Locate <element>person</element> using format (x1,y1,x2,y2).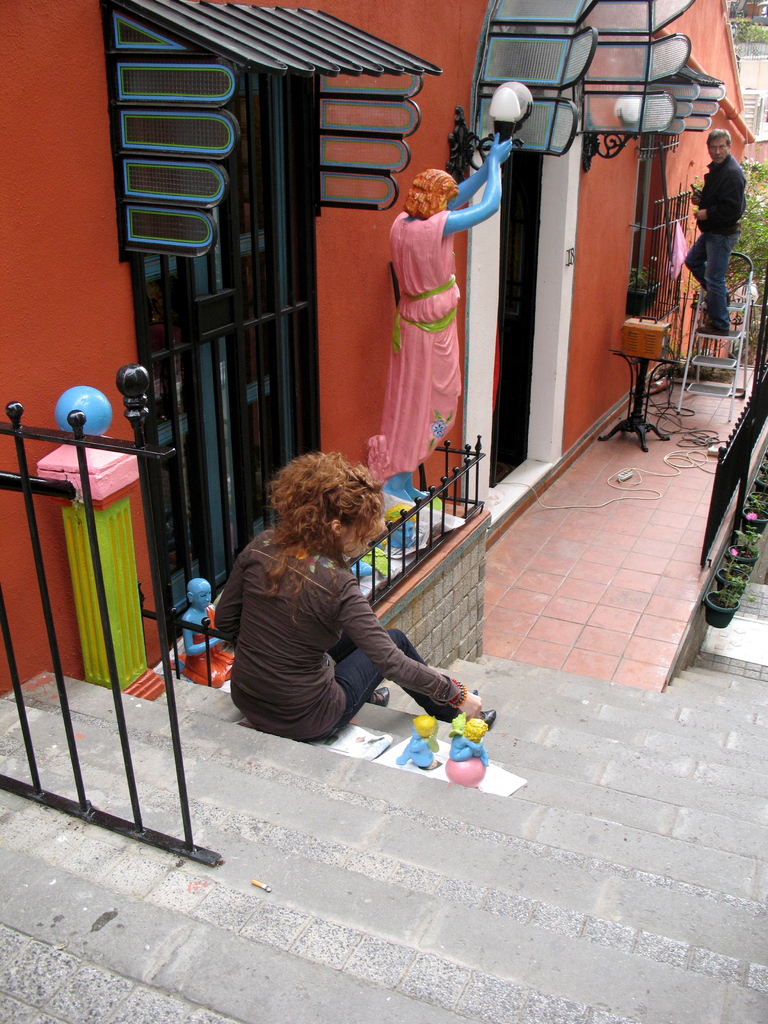
(680,128,748,334).
